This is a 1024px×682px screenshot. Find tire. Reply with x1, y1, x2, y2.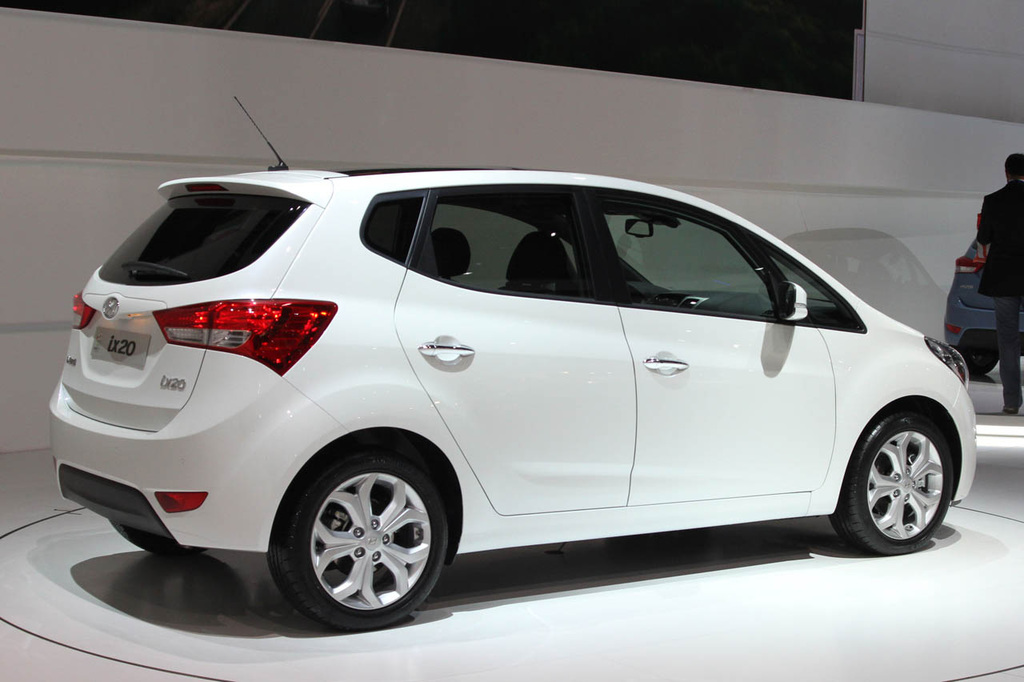
262, 448, 453, 636.
